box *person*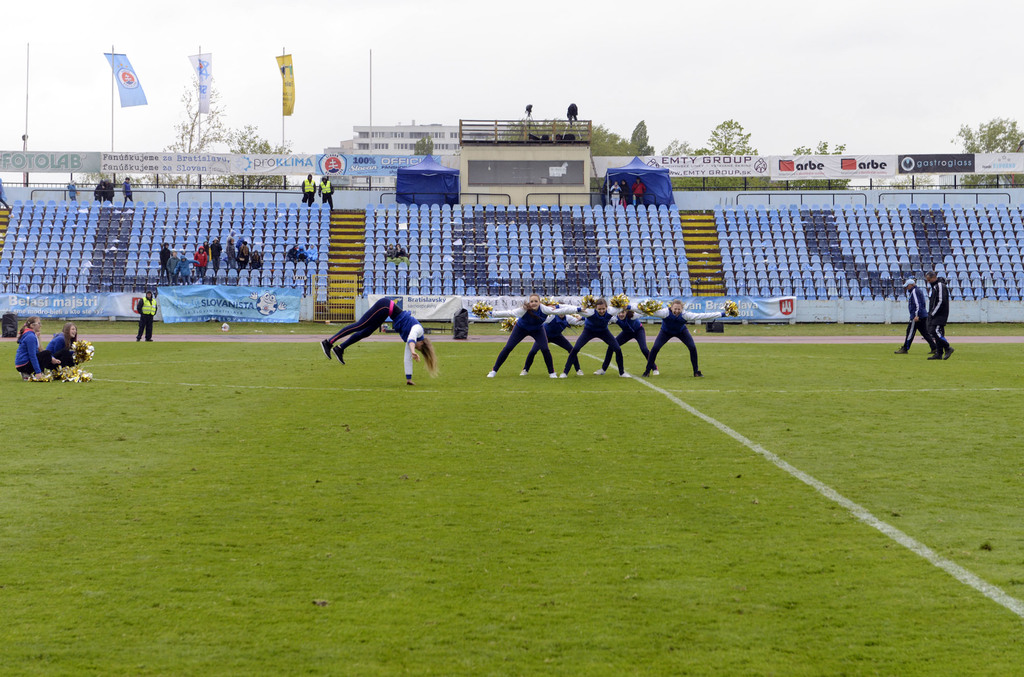
137/291/158/345
